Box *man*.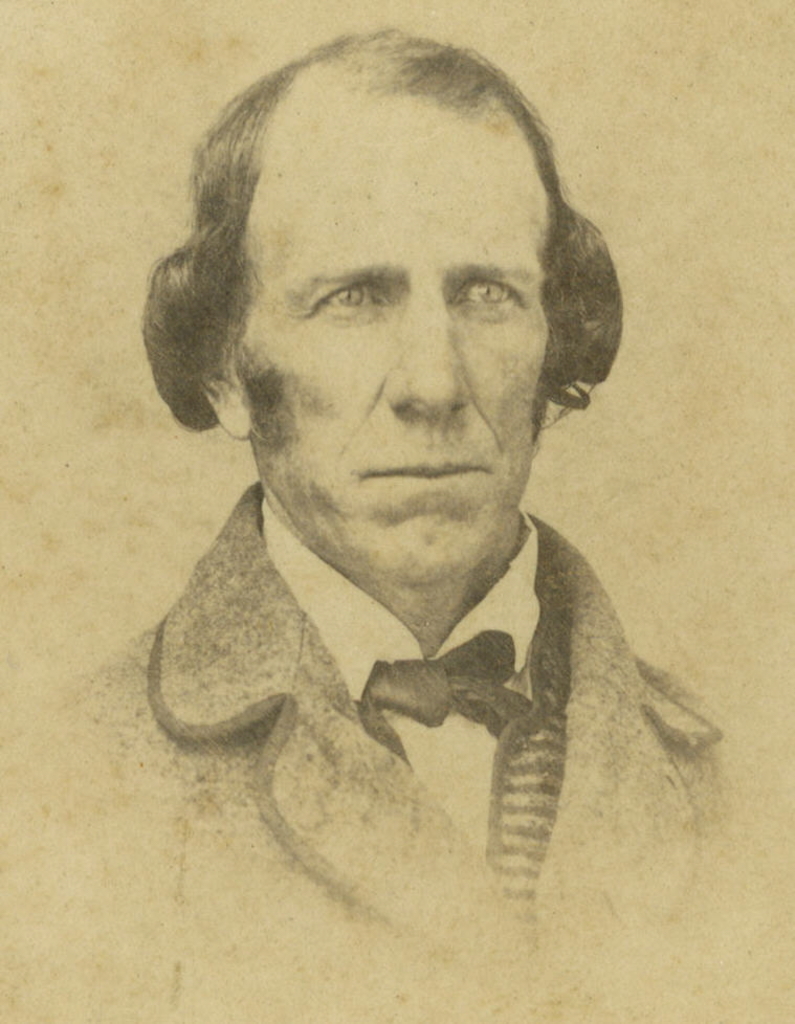
box=[72, 26, 739, 978].
